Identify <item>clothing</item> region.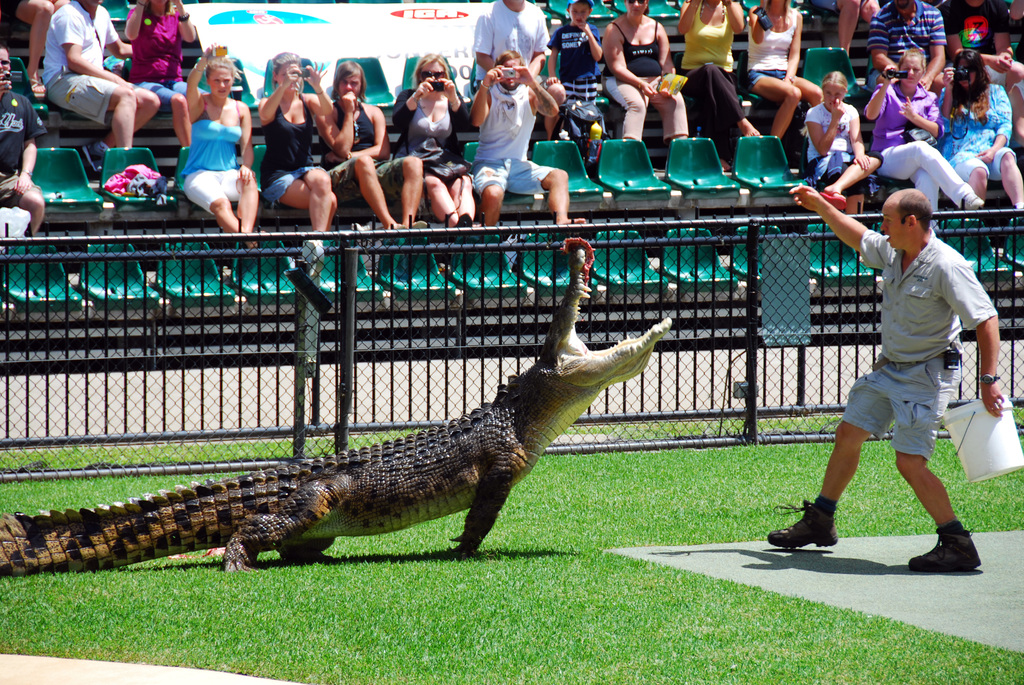
Region: <region>600, 17, 691, 138</region>.
